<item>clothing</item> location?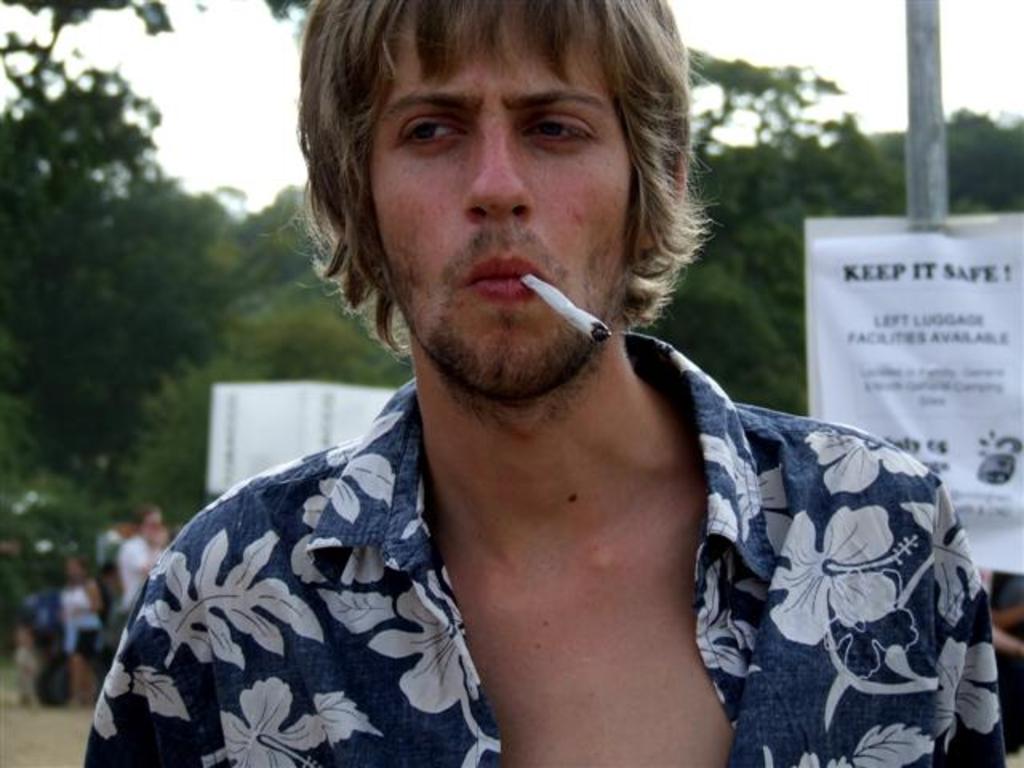
box=[83, 331, 1008, 766]
